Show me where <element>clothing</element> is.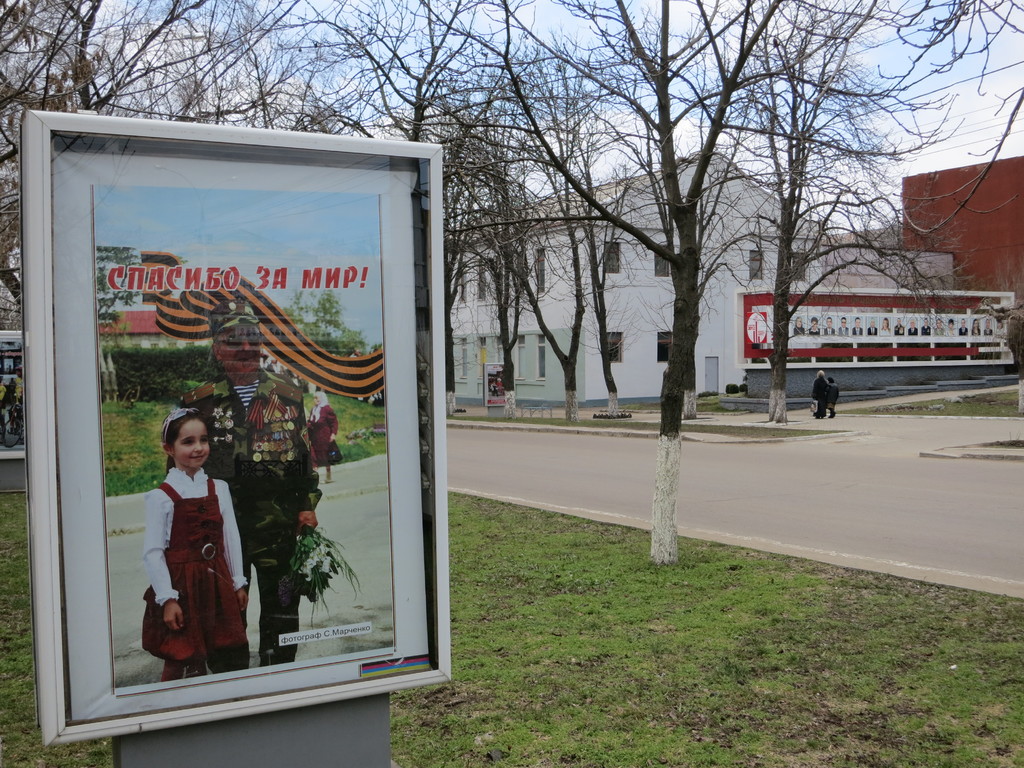
<element>clothing</element> is at region(0, 385, 5, 435).
